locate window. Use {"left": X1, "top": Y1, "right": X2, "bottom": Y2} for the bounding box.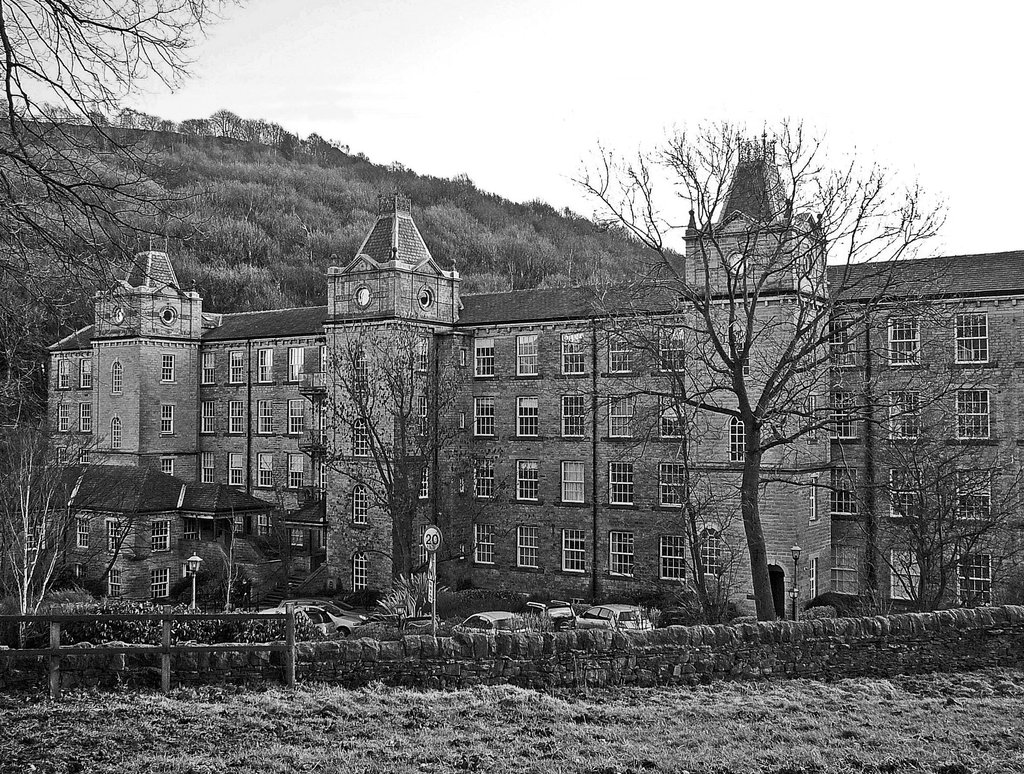
{"left": 602, "top": 323, "right": 635, "bottom": 375}.
